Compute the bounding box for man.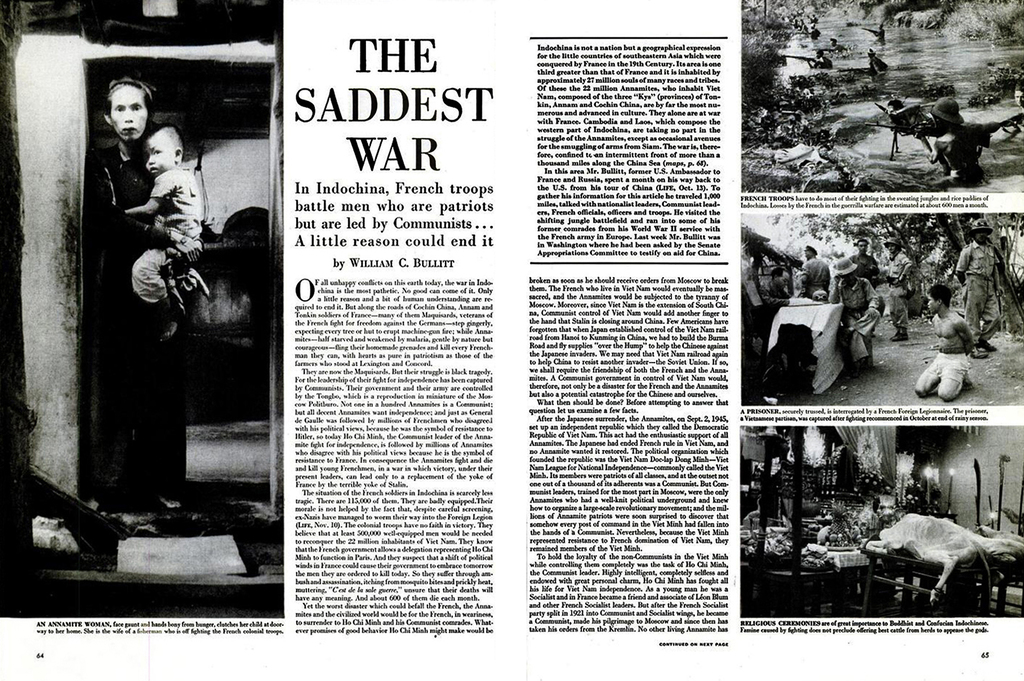
l=828, t=40, r=844, b=52.
